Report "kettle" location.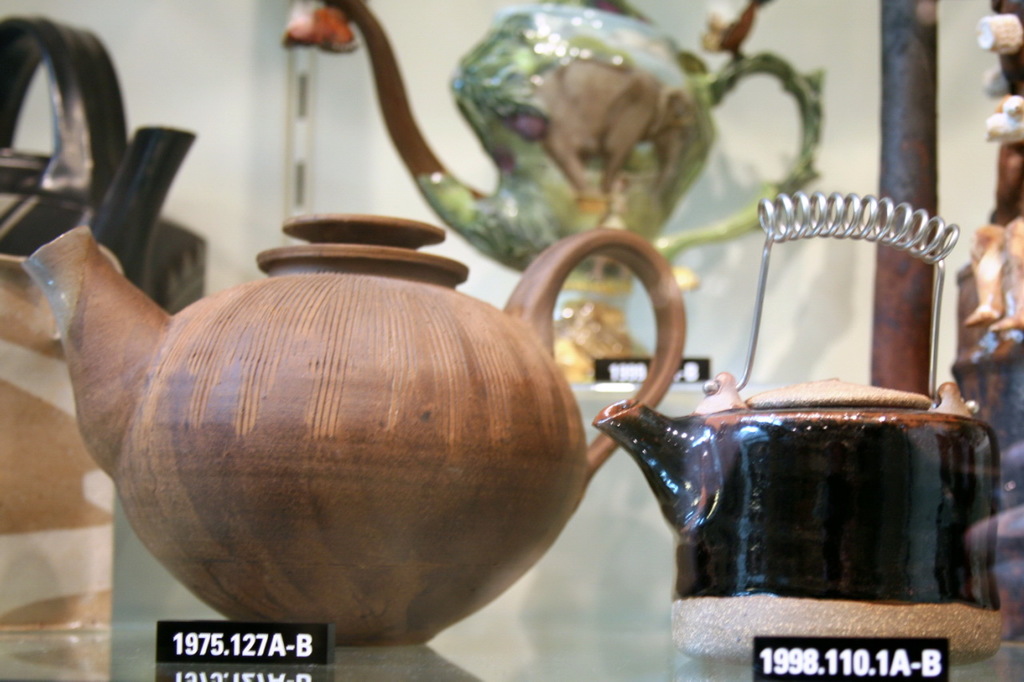
Report: 22:197:695:652.
